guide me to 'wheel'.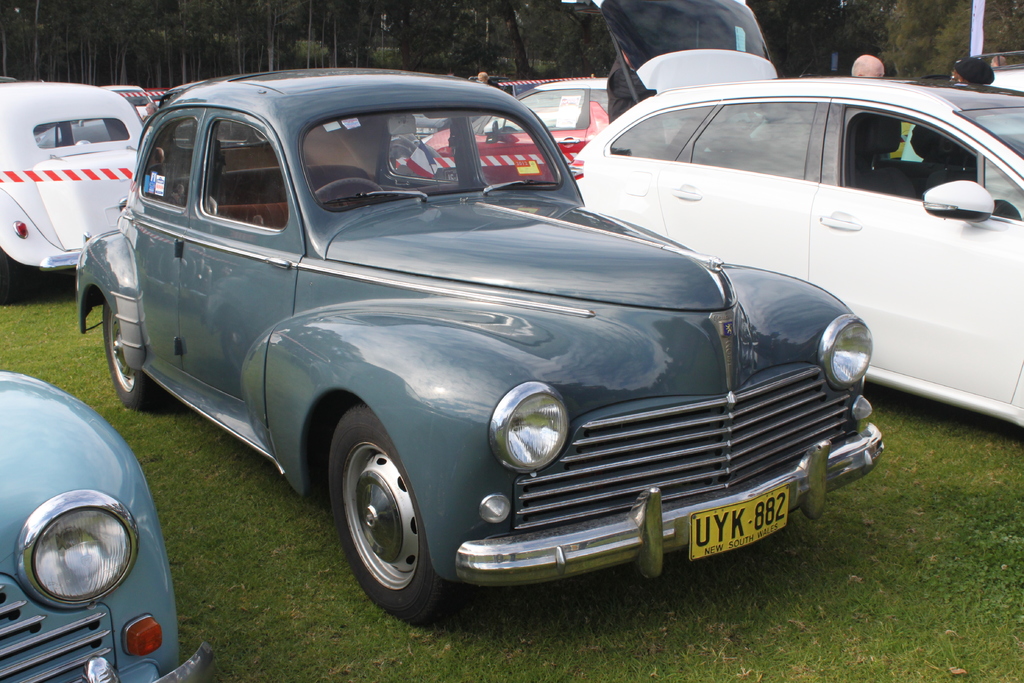
Guidance: [left=312, top=176, right=385, bottom=192].
